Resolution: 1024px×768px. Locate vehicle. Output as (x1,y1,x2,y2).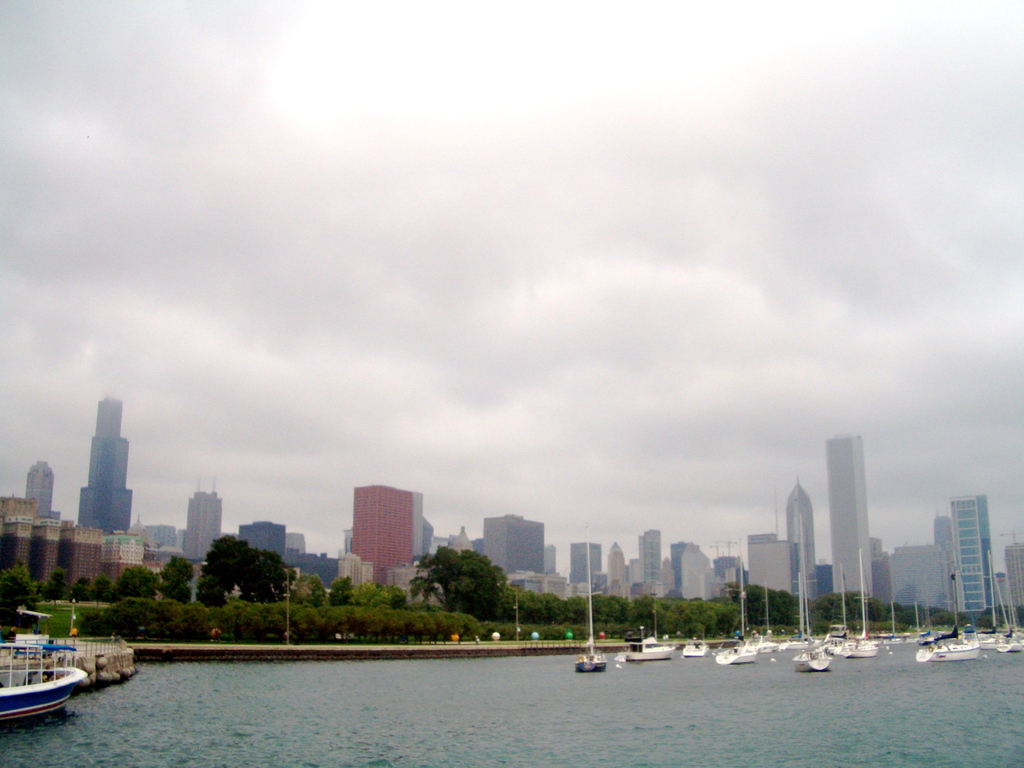
(842,635,879,659).
